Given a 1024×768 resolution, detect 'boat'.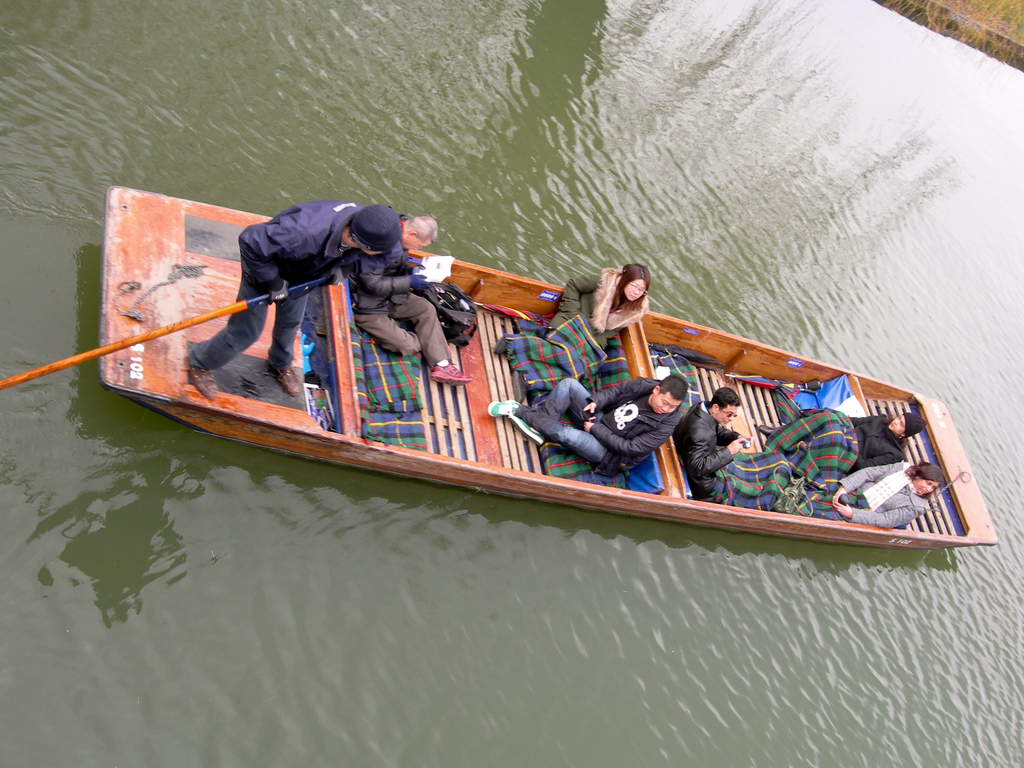
[x1=36, y1=210, x2=994, y2=572].
